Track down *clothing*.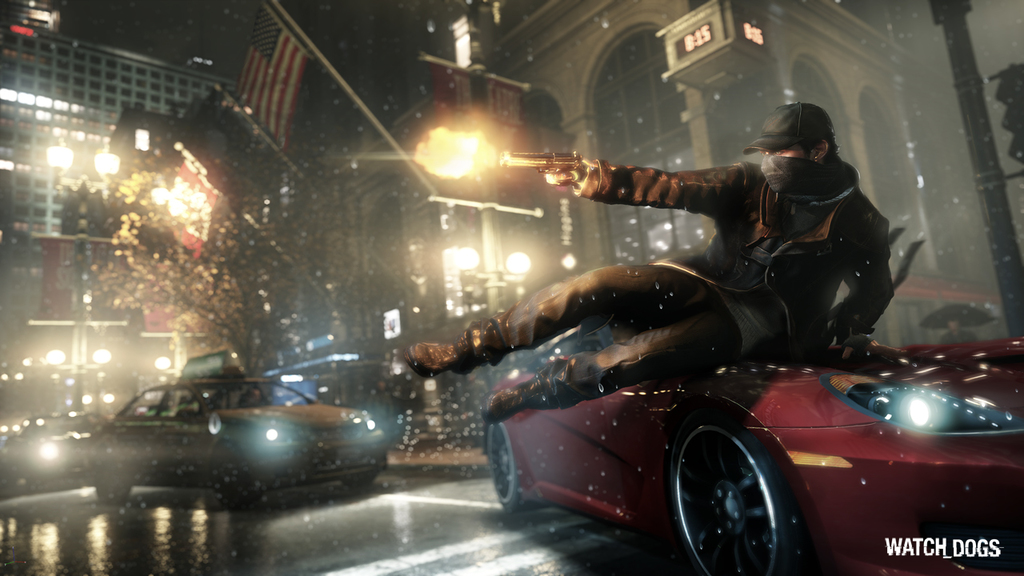
Tracked to region(447, 98, 797, 418).
